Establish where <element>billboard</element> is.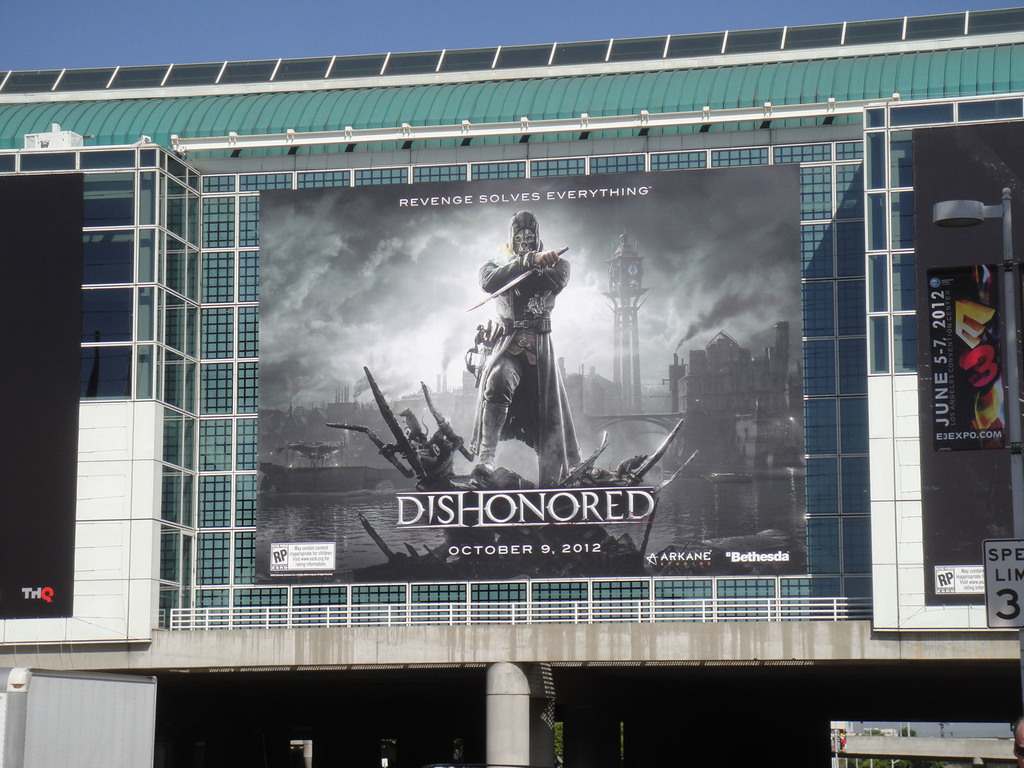
Established at [x1=915, y1=116, x2=1023, y2=593].
